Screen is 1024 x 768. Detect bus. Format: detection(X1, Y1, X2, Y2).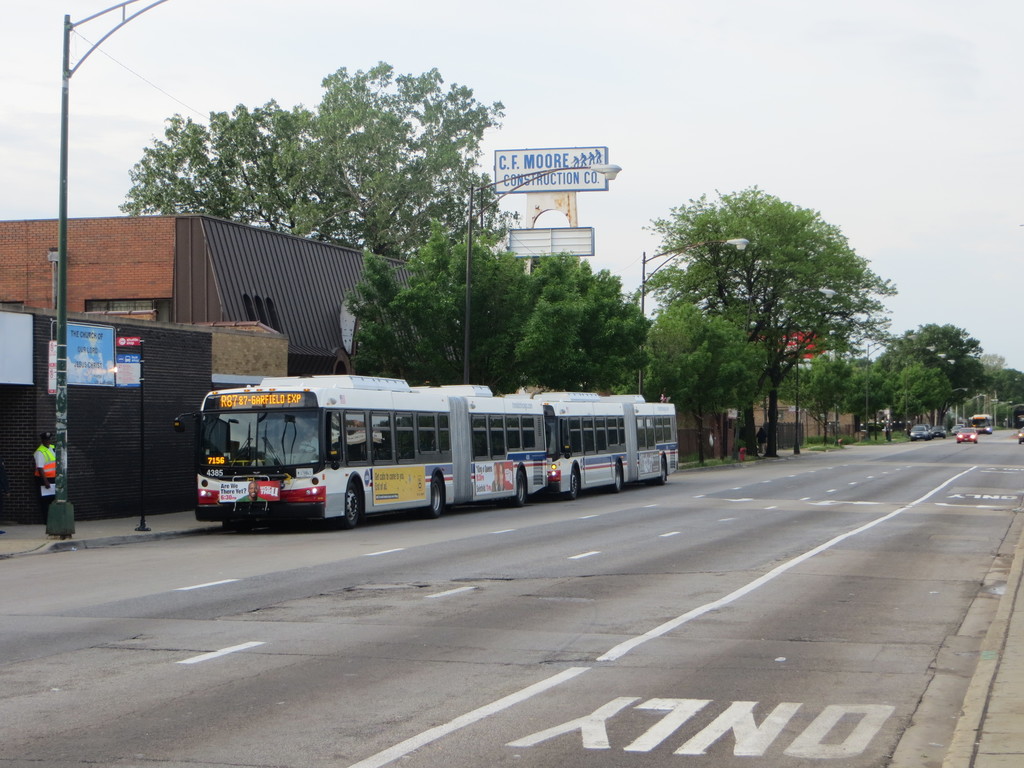
detection(174, 372, 546, 531).
